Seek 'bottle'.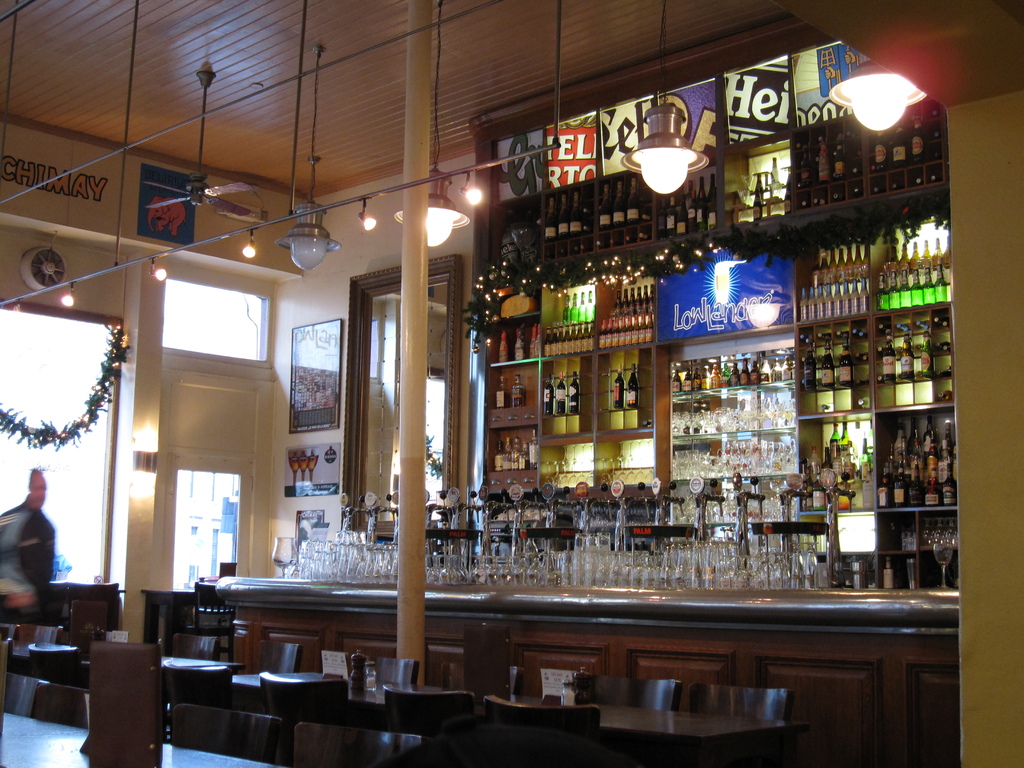
(907, 119, 924, 177).
